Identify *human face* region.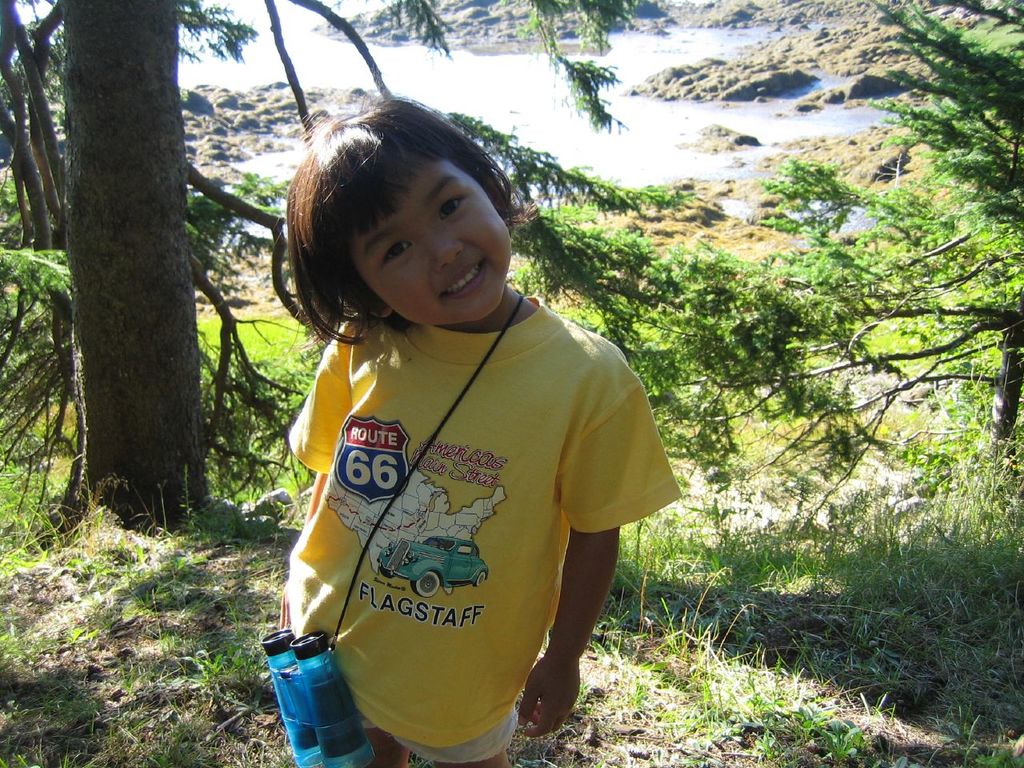
Region: detection(346, 143, 512, 335).
